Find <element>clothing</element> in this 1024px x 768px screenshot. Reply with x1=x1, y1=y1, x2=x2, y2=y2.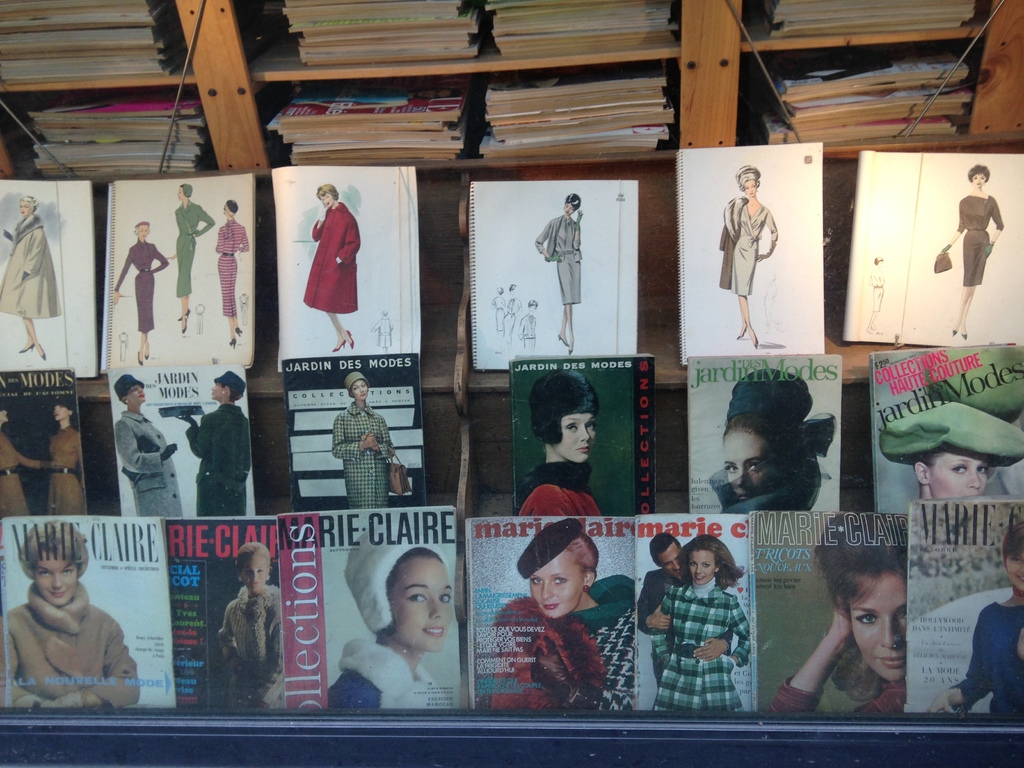
x1=637, y1=566, x2=680, y2=651.
